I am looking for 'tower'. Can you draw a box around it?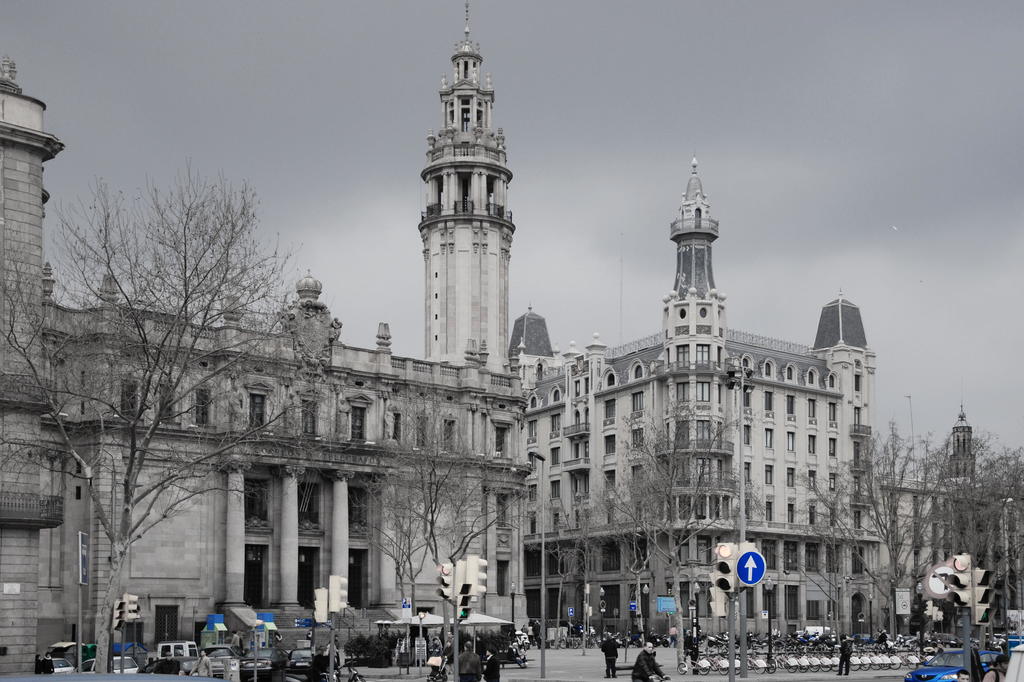
Sure, the bounding box is (x1=808, y1=291, x2=877, y2=370).
